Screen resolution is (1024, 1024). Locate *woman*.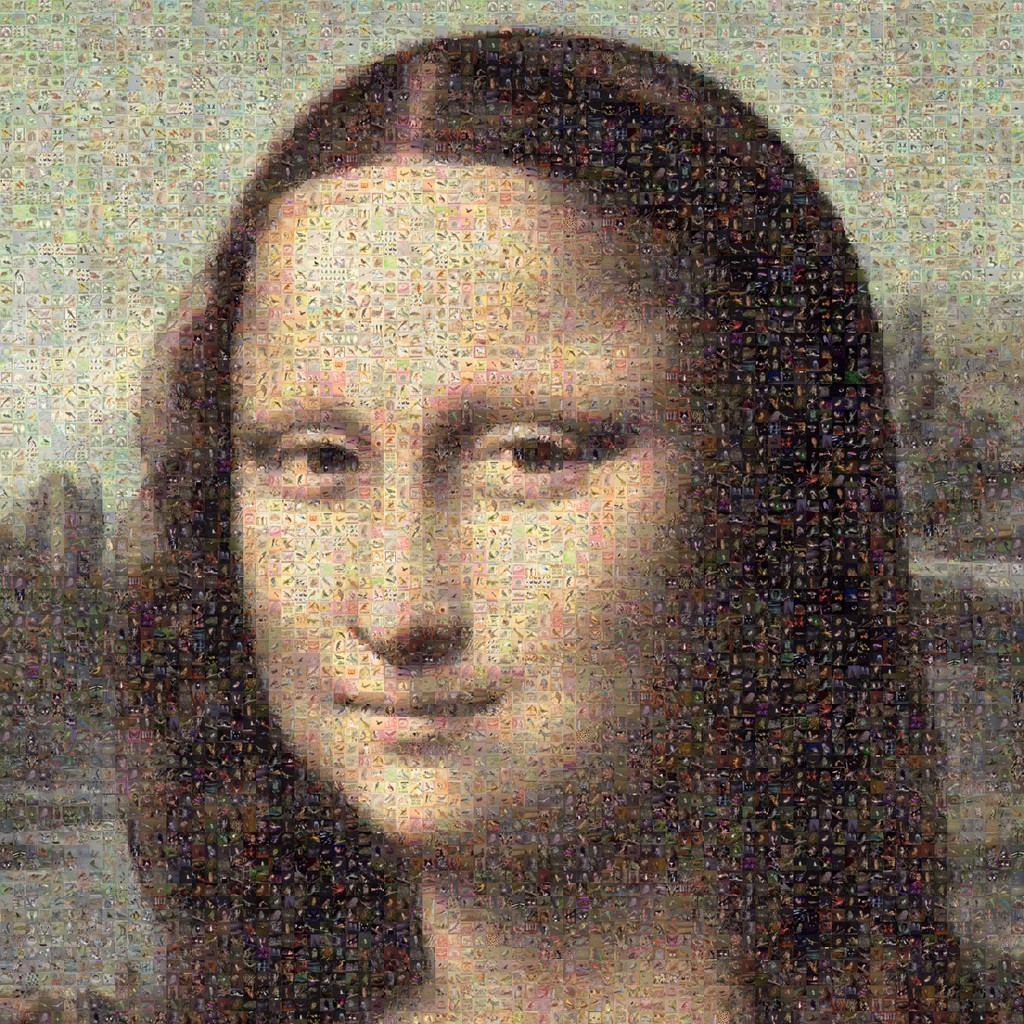
locate(27, 5, 996, 1011).
